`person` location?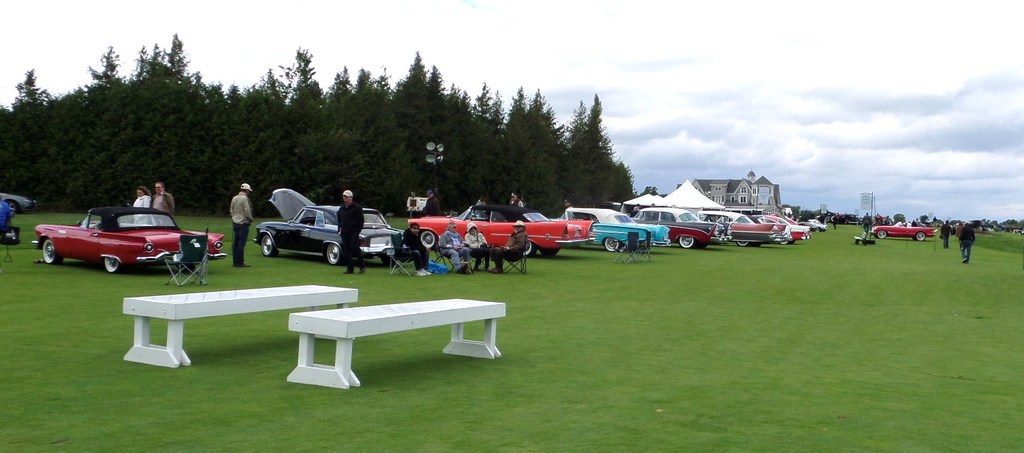
box=[218, 180, 255, 275]
